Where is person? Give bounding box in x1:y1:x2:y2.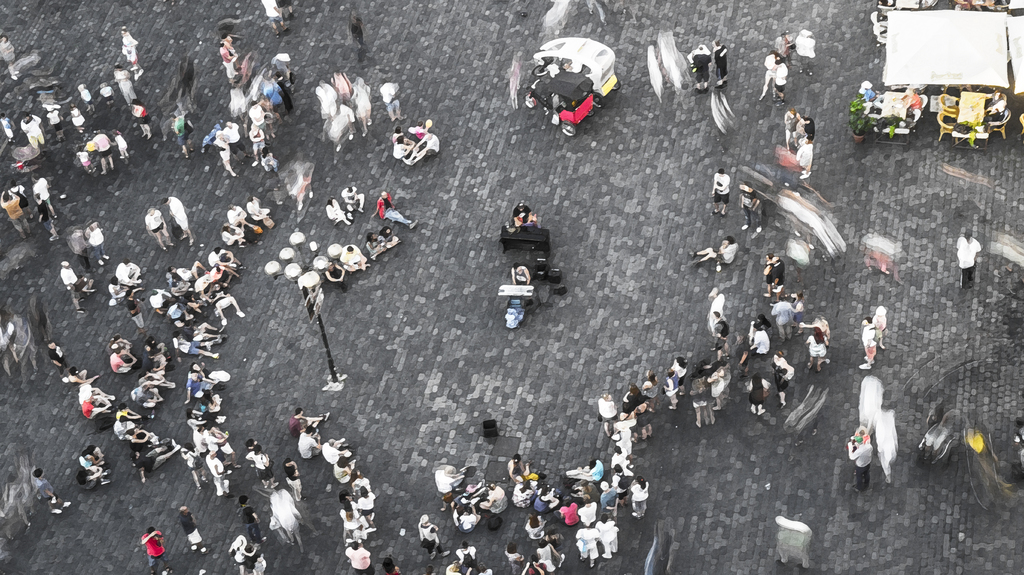
314:71:342:118.
